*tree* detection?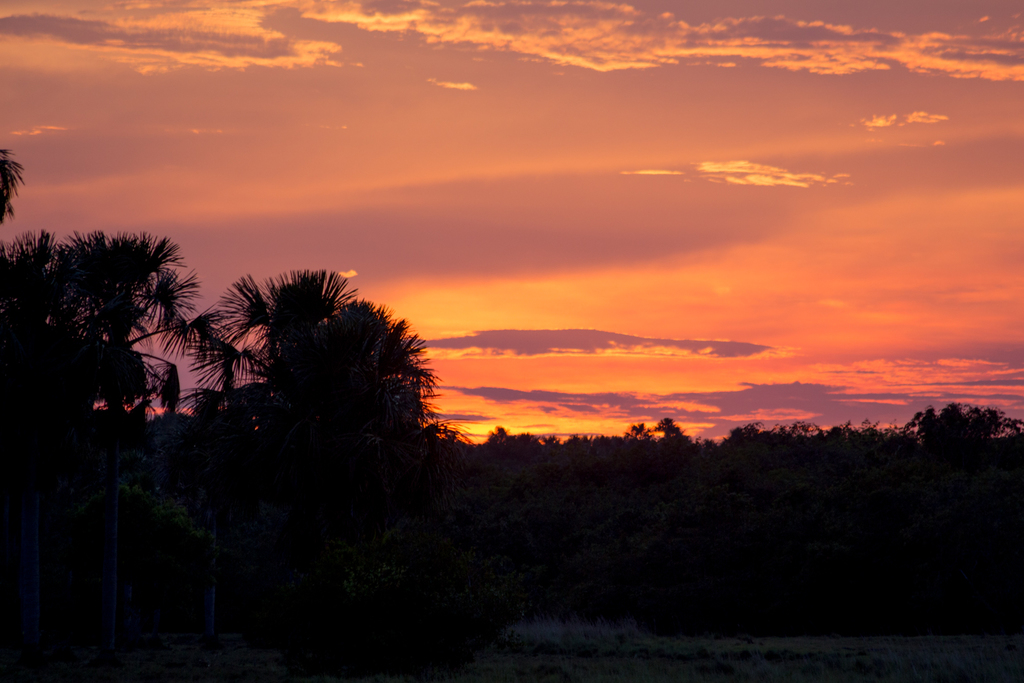
(left=0, top=135, right=195, bottom=472)
